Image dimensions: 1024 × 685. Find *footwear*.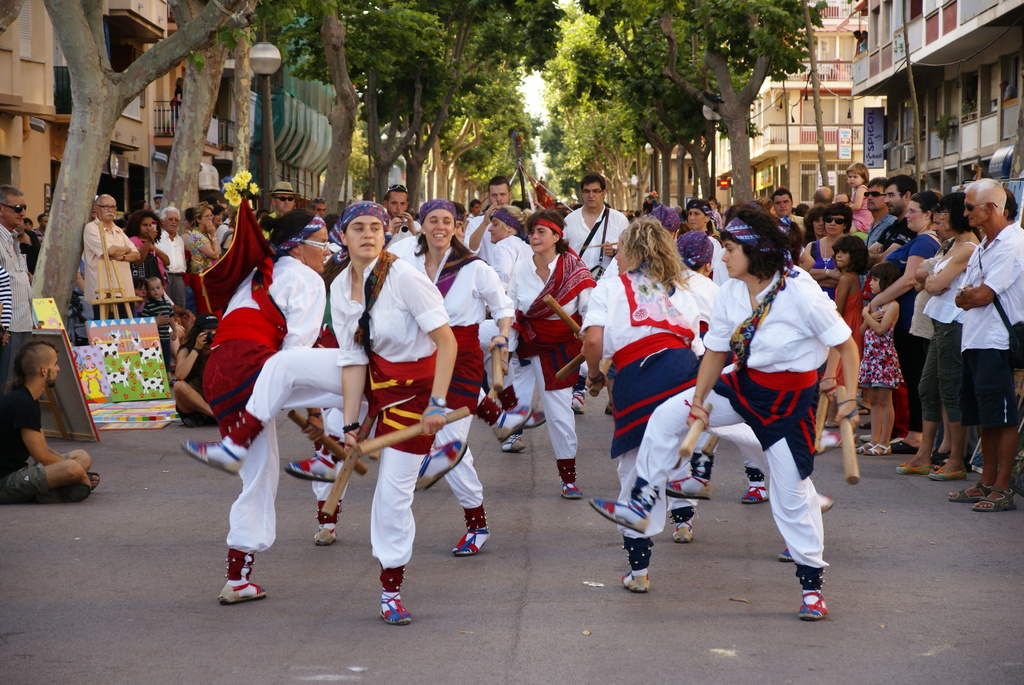
(x1=588, y1=476, x2=653, y2=537).
